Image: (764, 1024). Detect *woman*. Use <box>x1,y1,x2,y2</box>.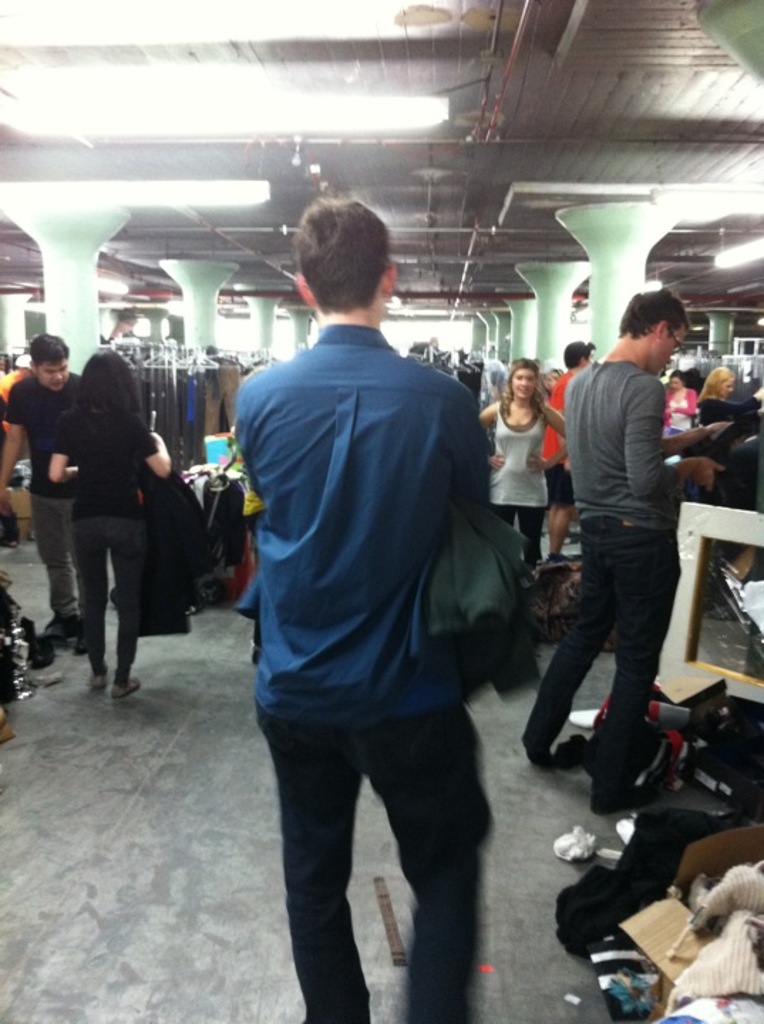
<box>701,361,733,395</box>.
